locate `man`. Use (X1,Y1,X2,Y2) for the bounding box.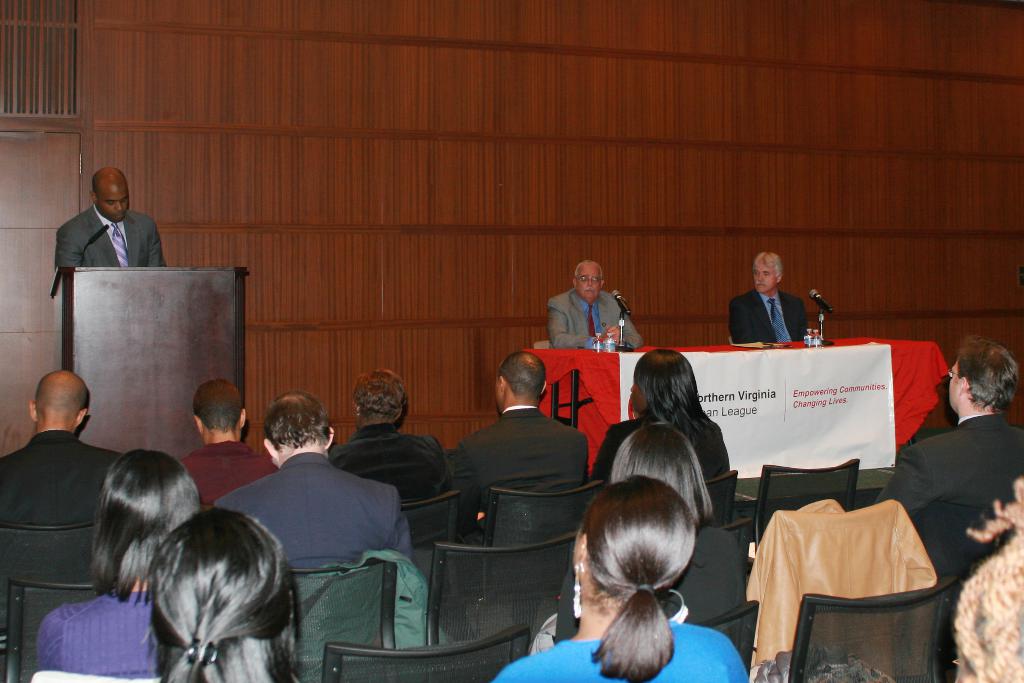
(875,335,1023,520).
